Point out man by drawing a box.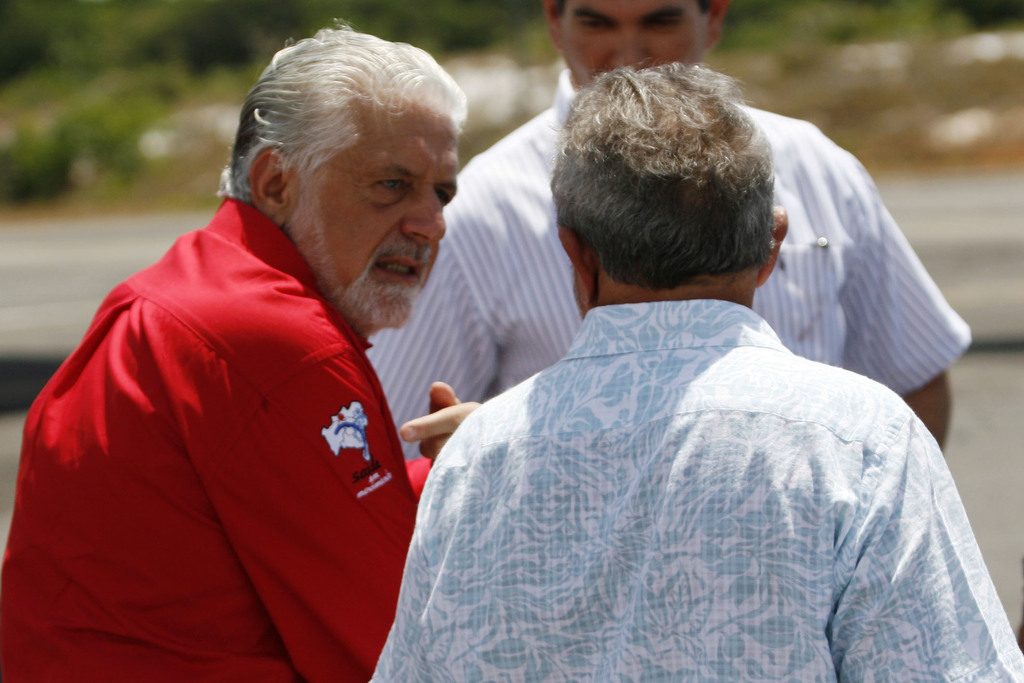
{"x1": 367, "y1": 58, "x2": 1023, "y2": 682}.
